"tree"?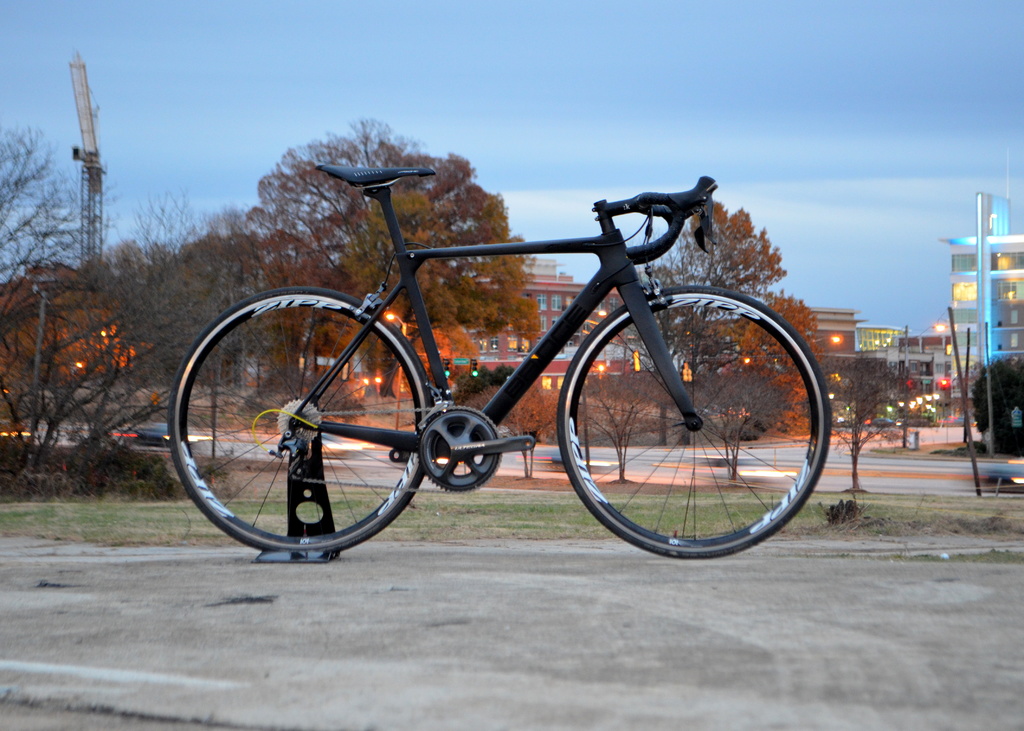
737, 286, 822, 407
